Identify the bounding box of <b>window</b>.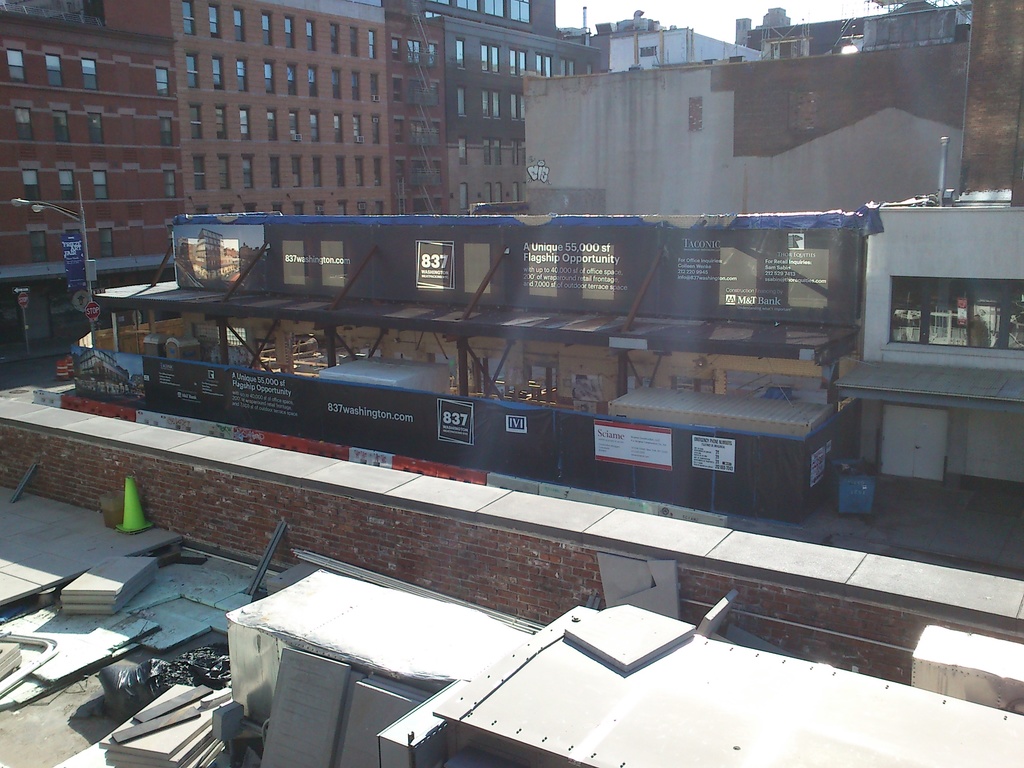
left=511, top=51, right=527, bottom=77.
